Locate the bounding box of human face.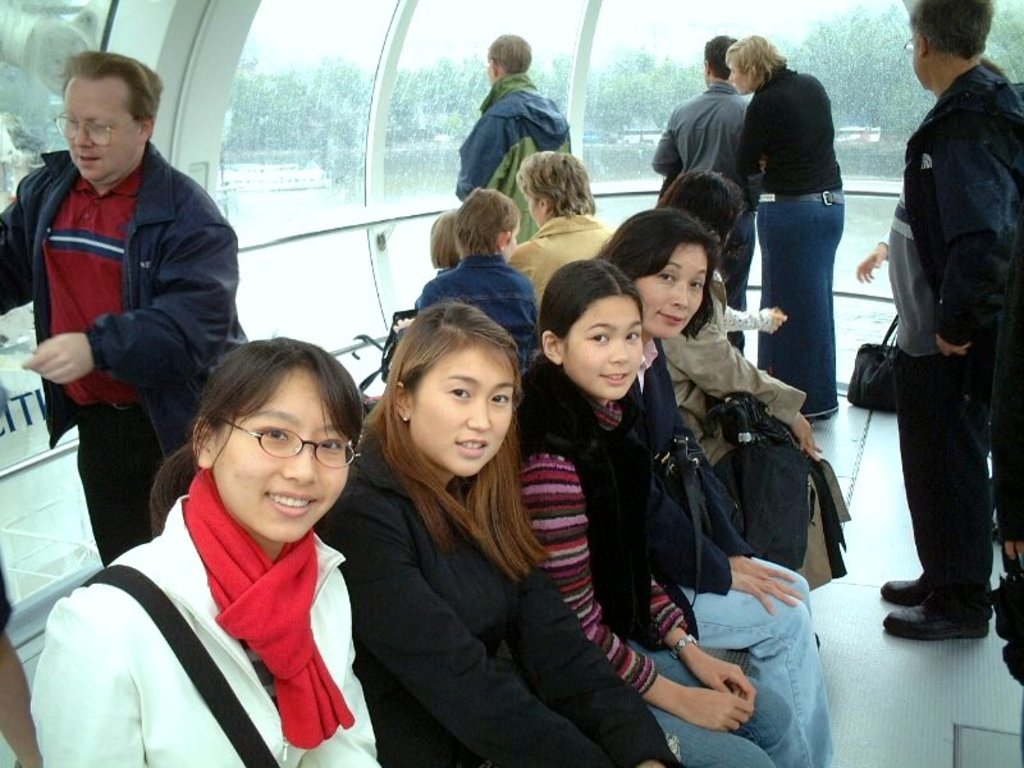
Bounding box: bbox=[58, 74, 141, 184].
